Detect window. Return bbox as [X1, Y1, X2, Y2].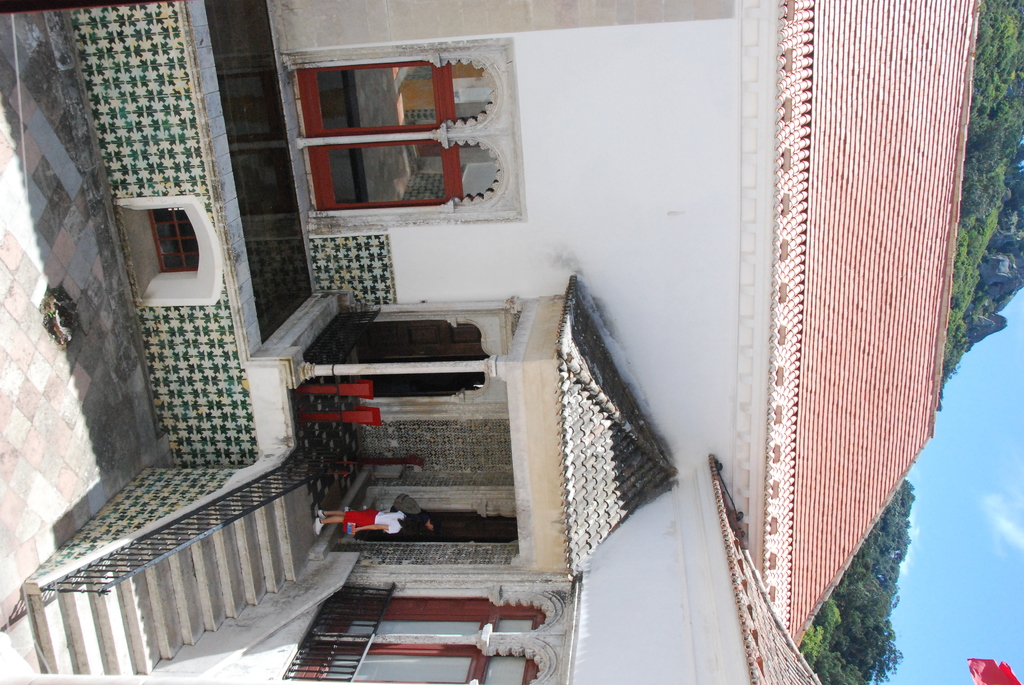
[148, 205, 199, 271].
